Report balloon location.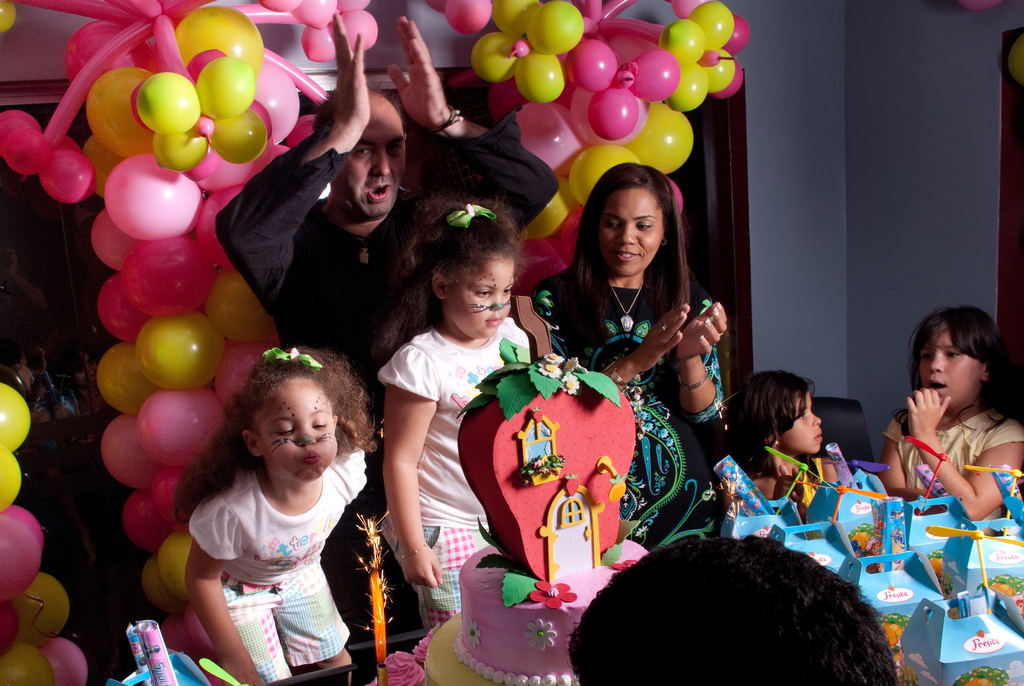
Report: {"left": 334, "top": 0, "right": 370, "bottom": 10}.
